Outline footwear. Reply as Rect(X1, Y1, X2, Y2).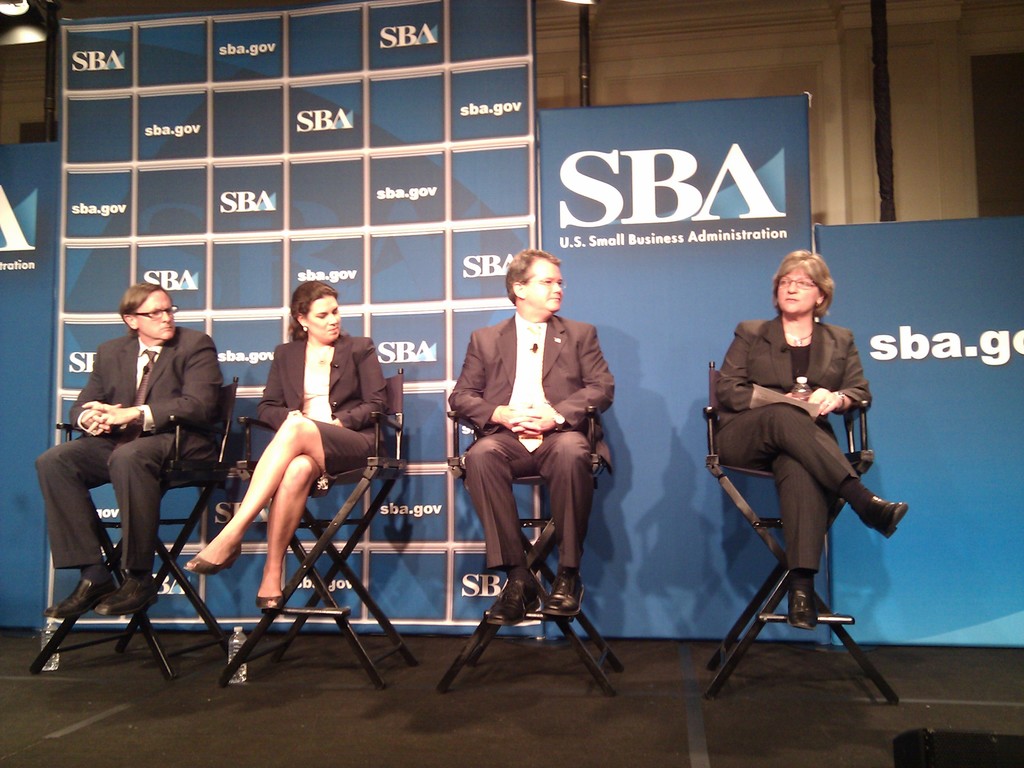
Rect(252, 588, 283, 611).
